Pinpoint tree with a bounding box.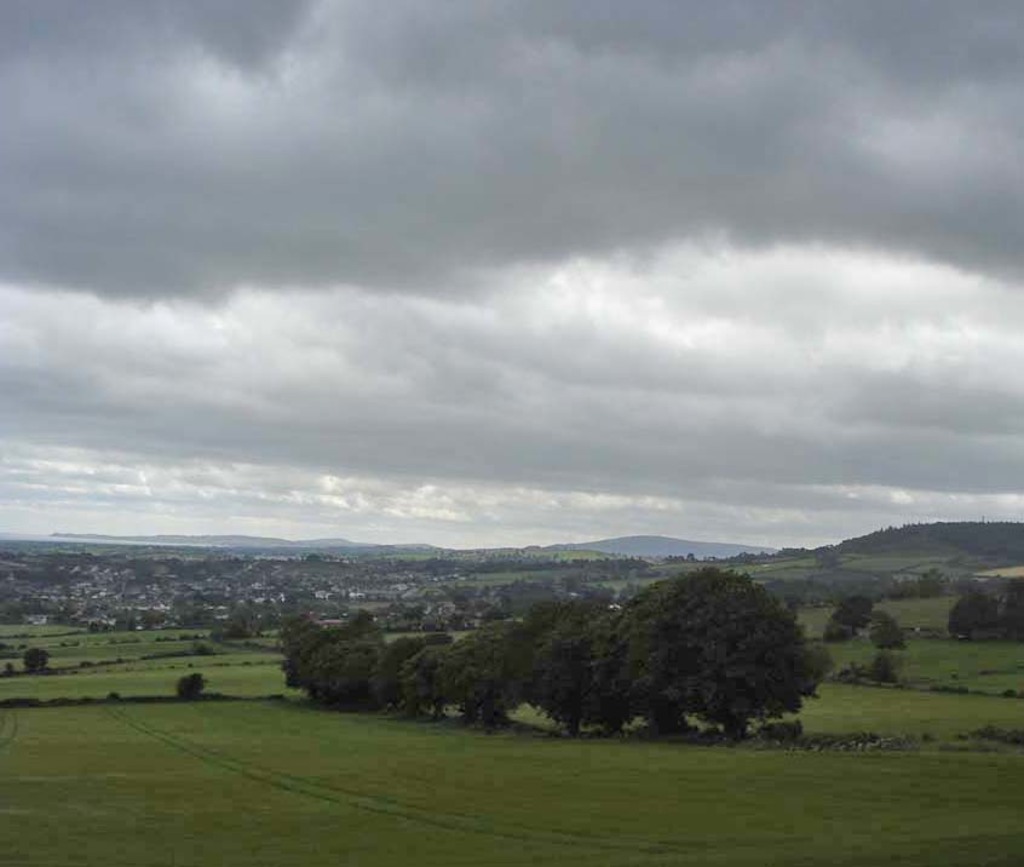
Rect(949, 592, 1006, 635).
